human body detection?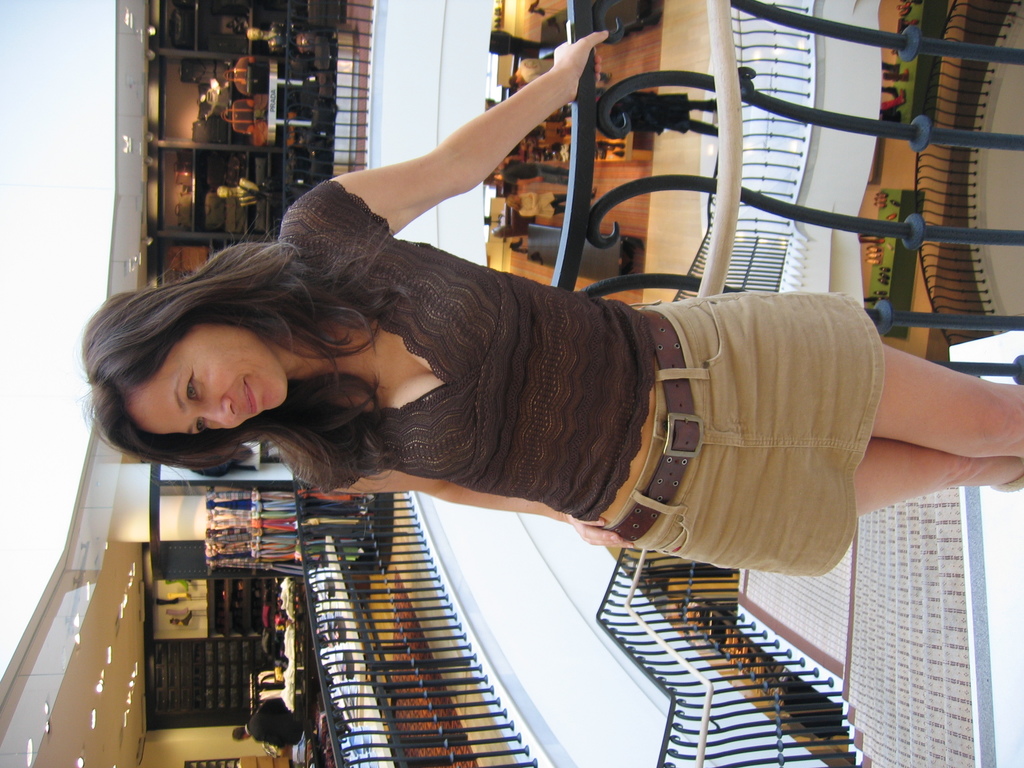
<region>83, 28, 1021, 579</region>
